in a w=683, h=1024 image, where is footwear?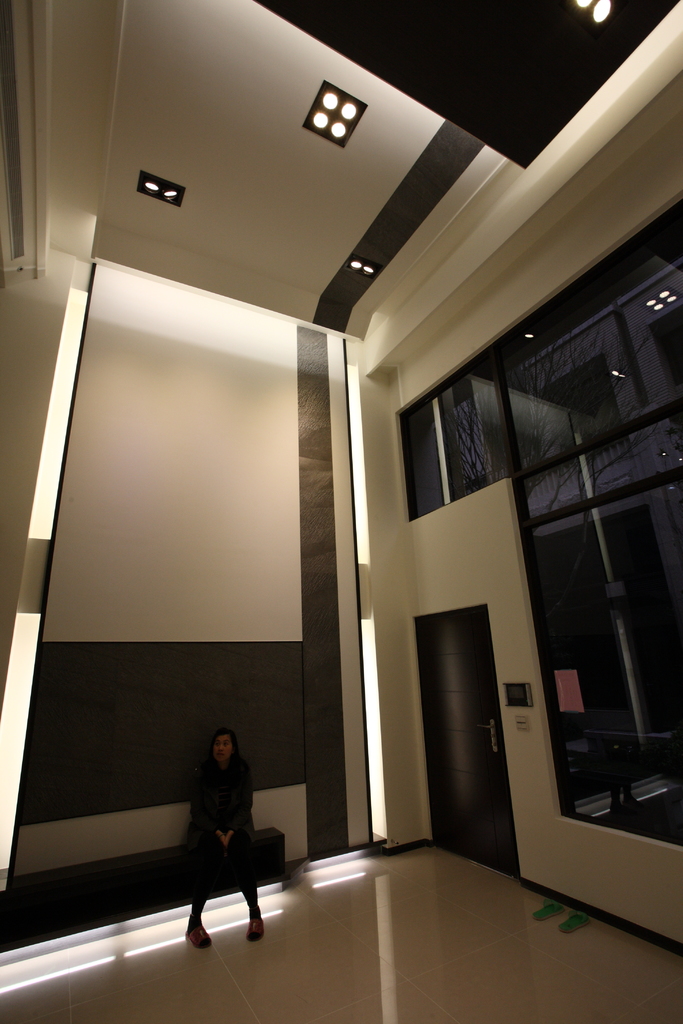
detection(243, 915, 265, 946).
